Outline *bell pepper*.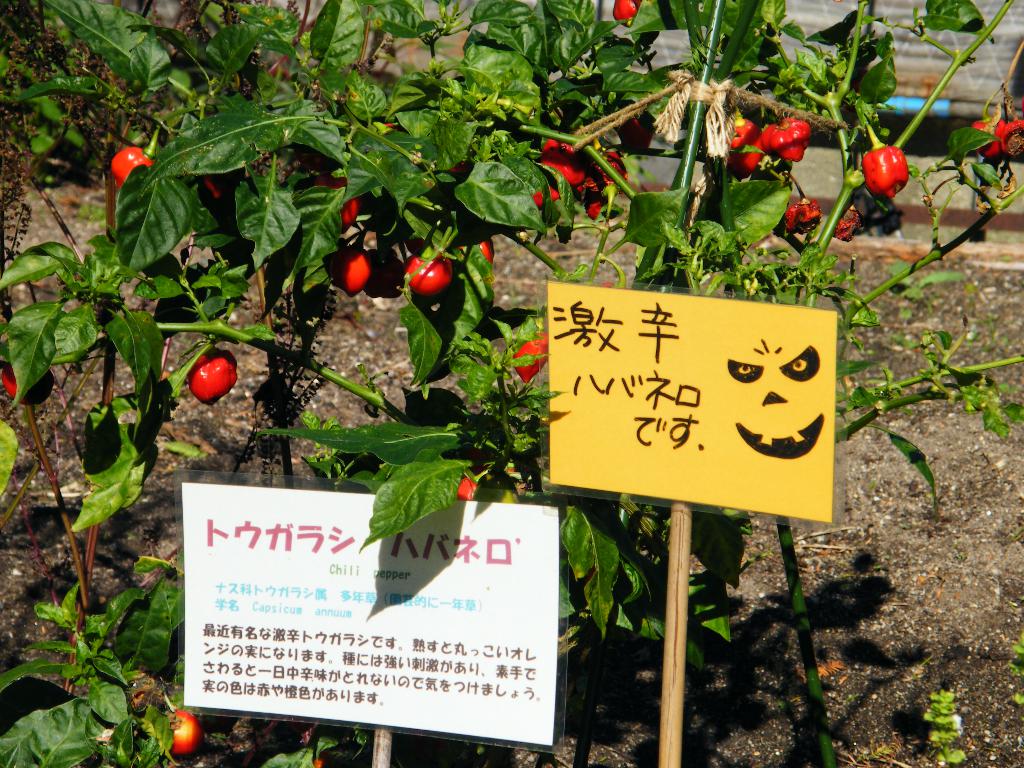
Outline: {"x1": 175, "y1": 712, "x2": 204, "y2": 755}.
